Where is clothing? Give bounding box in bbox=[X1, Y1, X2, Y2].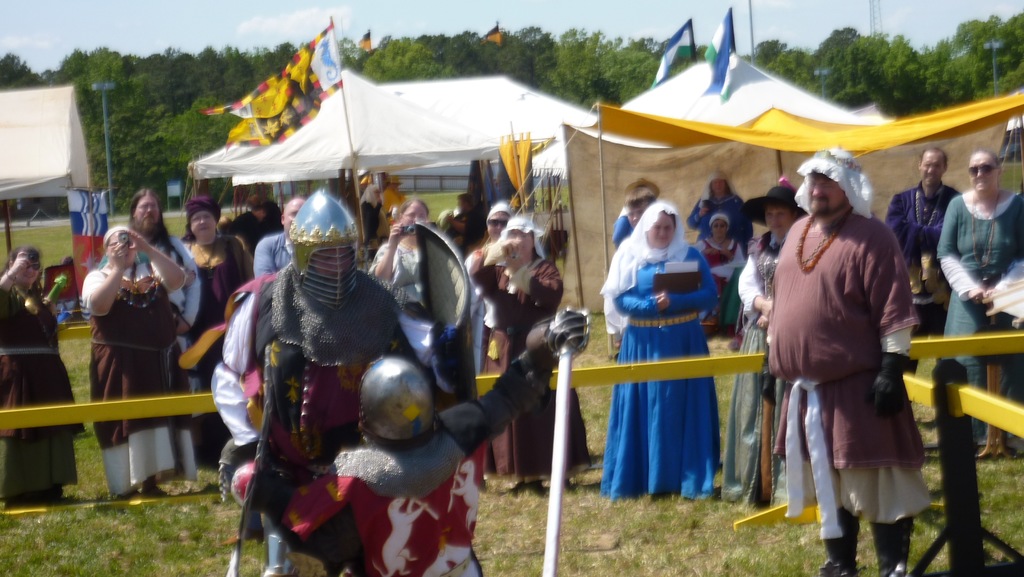
bbox=[690, 237, 745, 318].
